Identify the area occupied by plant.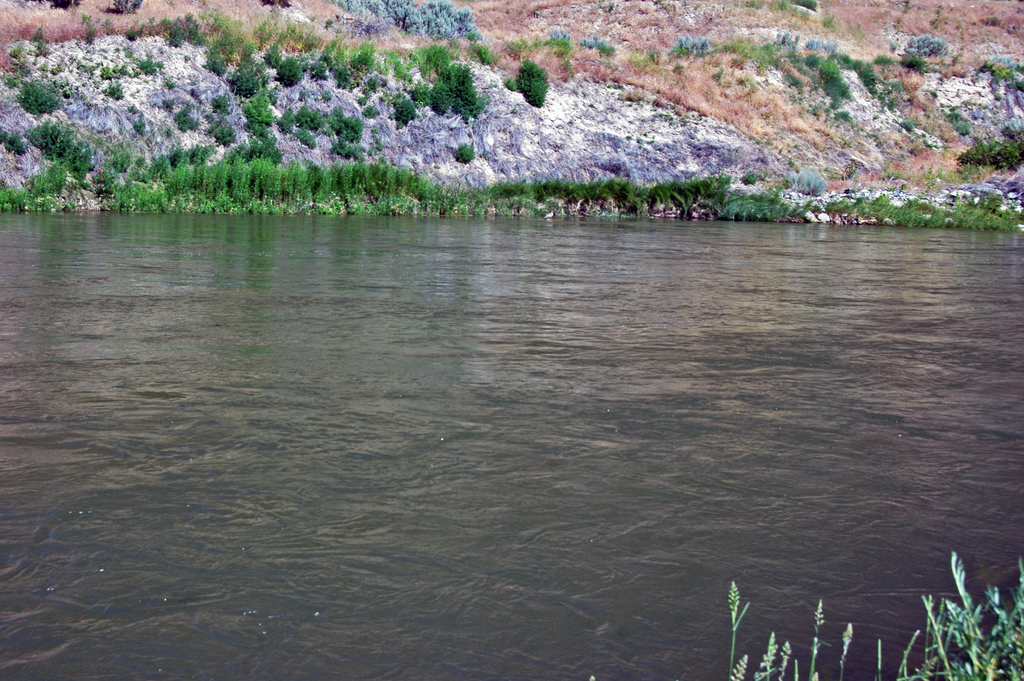
Area: Rect(164, 13, 173, 29).
